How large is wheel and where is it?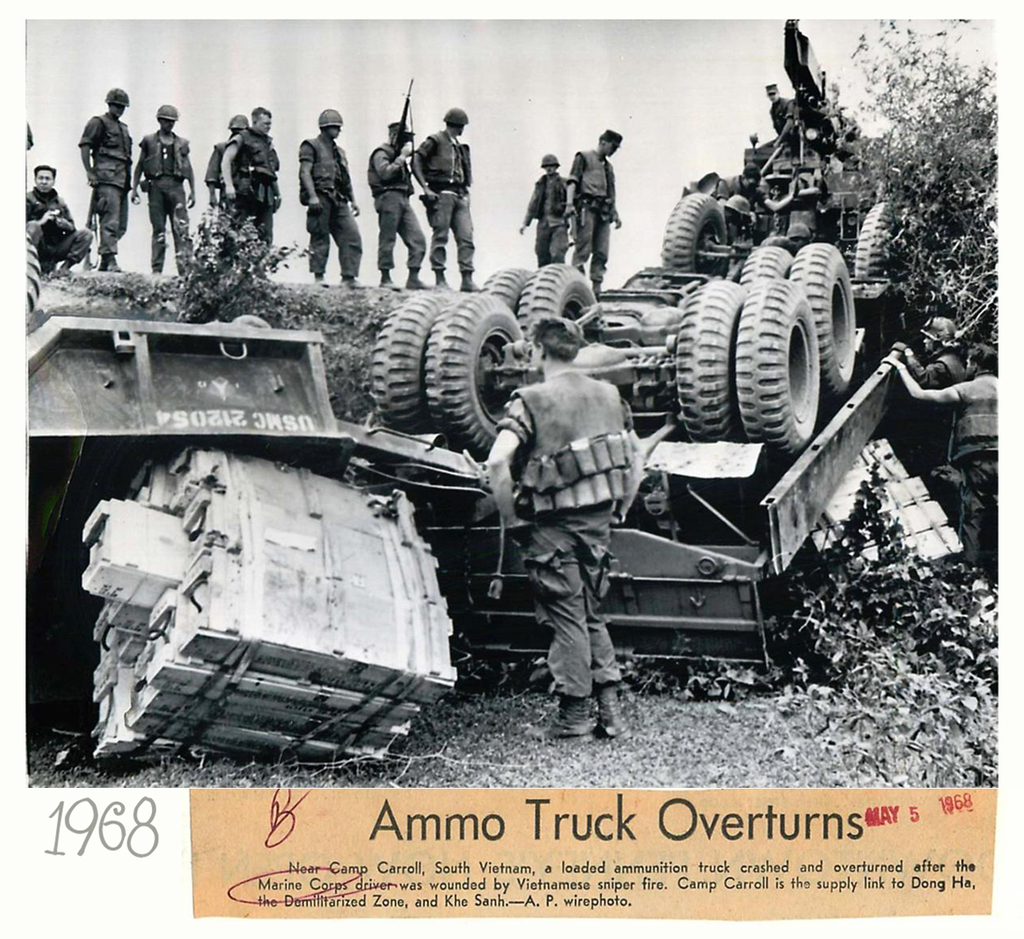
Bounding box: bbox=[479, 259, 527, 319].
